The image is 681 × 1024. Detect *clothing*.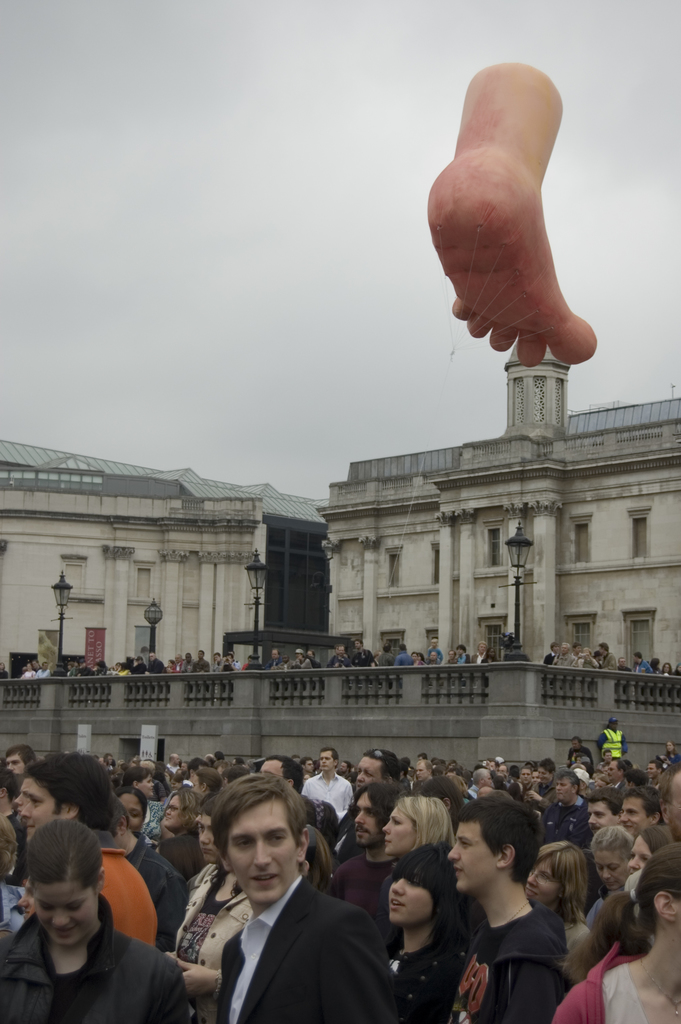
Detection: BBox(135, 840, 186, 945).
